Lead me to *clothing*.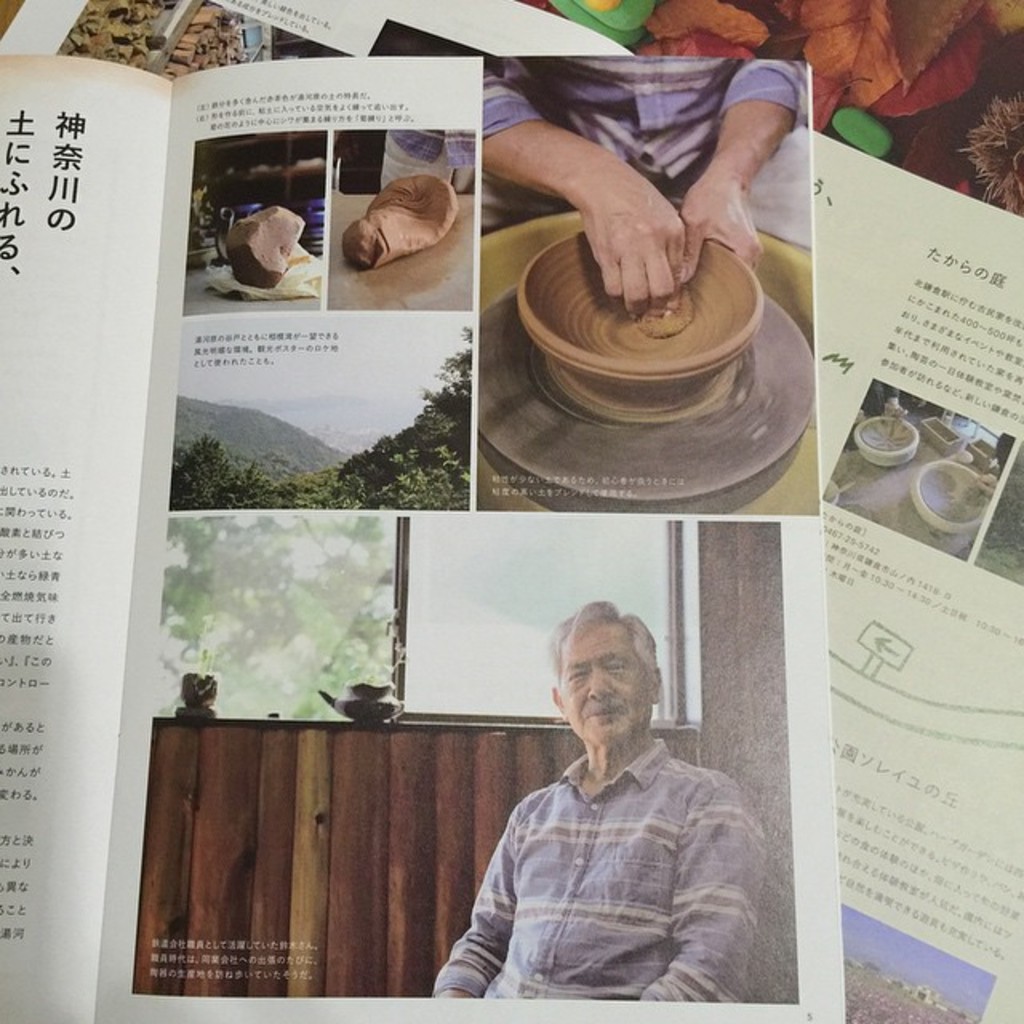
Lead to select_region(374, 128, 480, 202).
